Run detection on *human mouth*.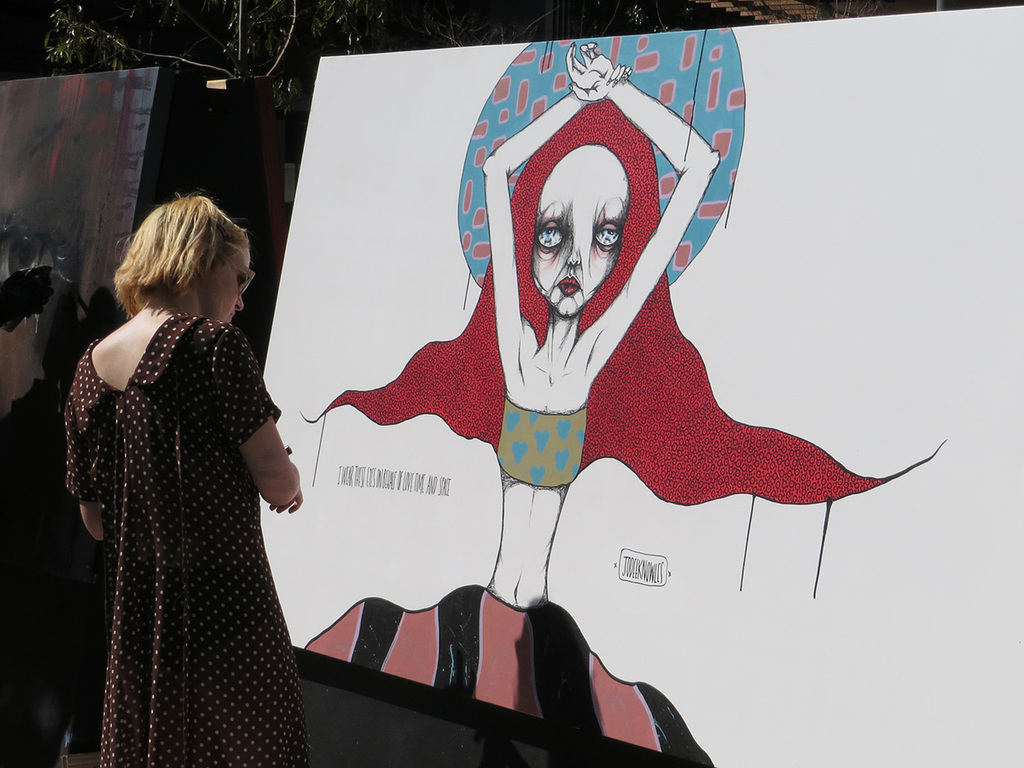
Result: rect(230, 312, 237, 319).
